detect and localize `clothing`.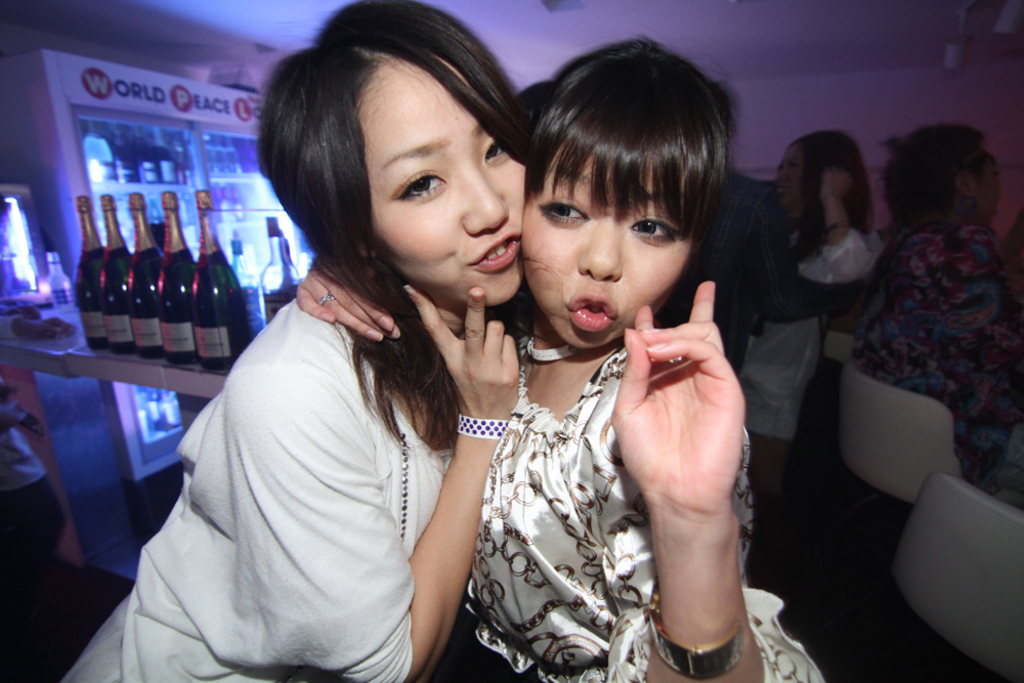
Localized at 0,385,67,587.
